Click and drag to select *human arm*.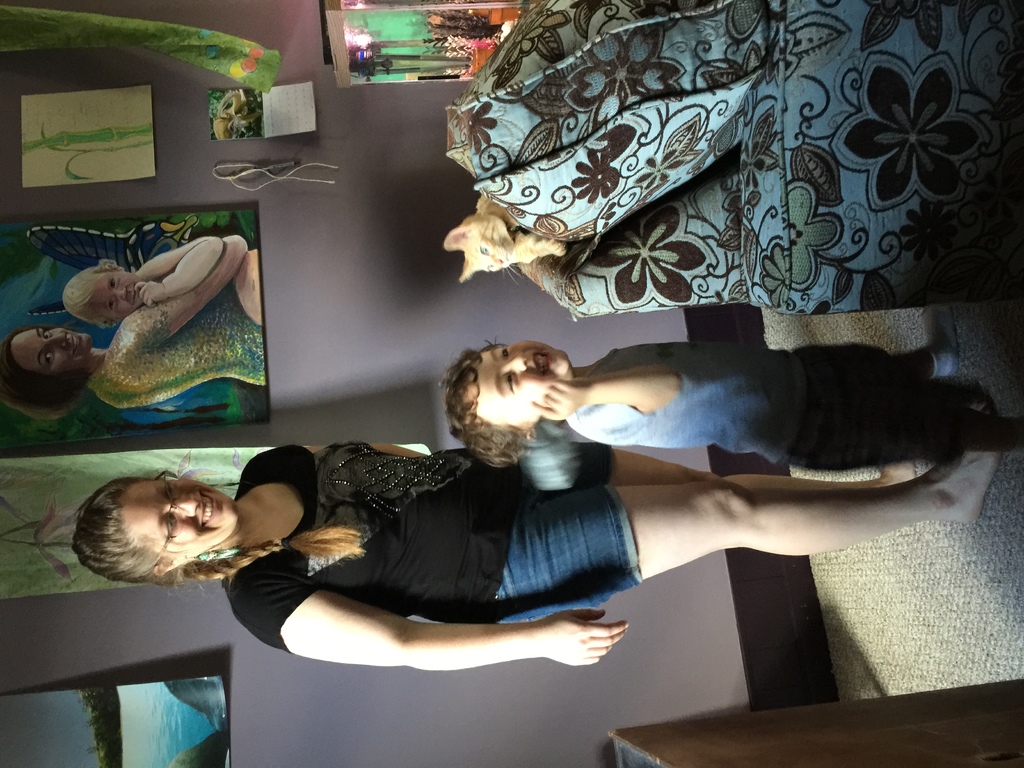
Selection: (224,563,628,671).
